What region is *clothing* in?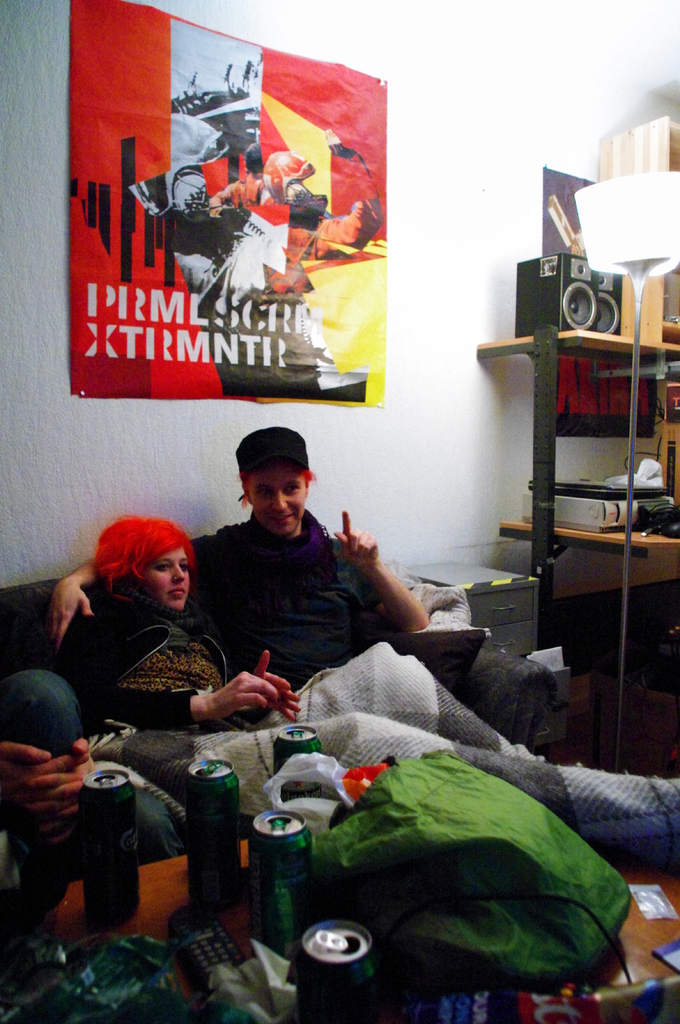
rect(42, 566, 251, 749).
